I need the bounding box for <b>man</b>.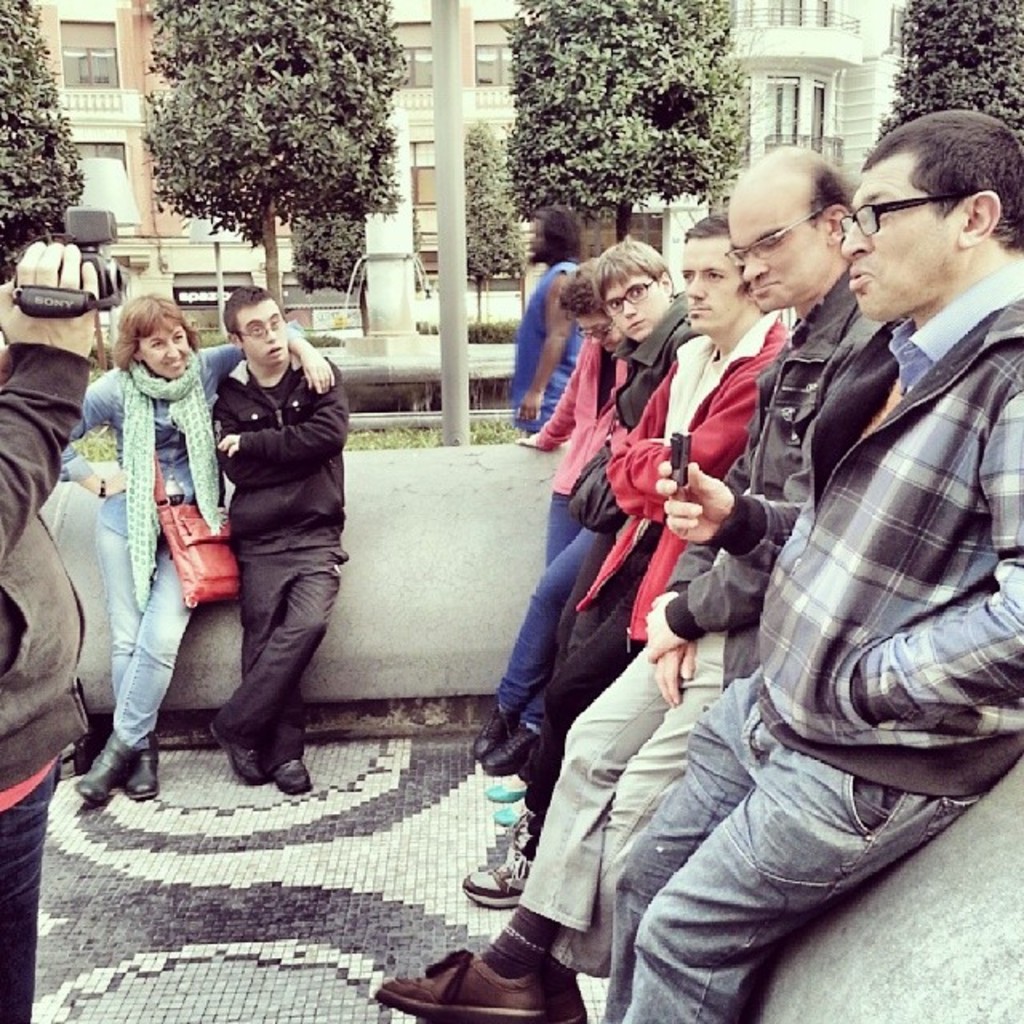
Here it is: left=208, top=286, right=352, bottom=798.
